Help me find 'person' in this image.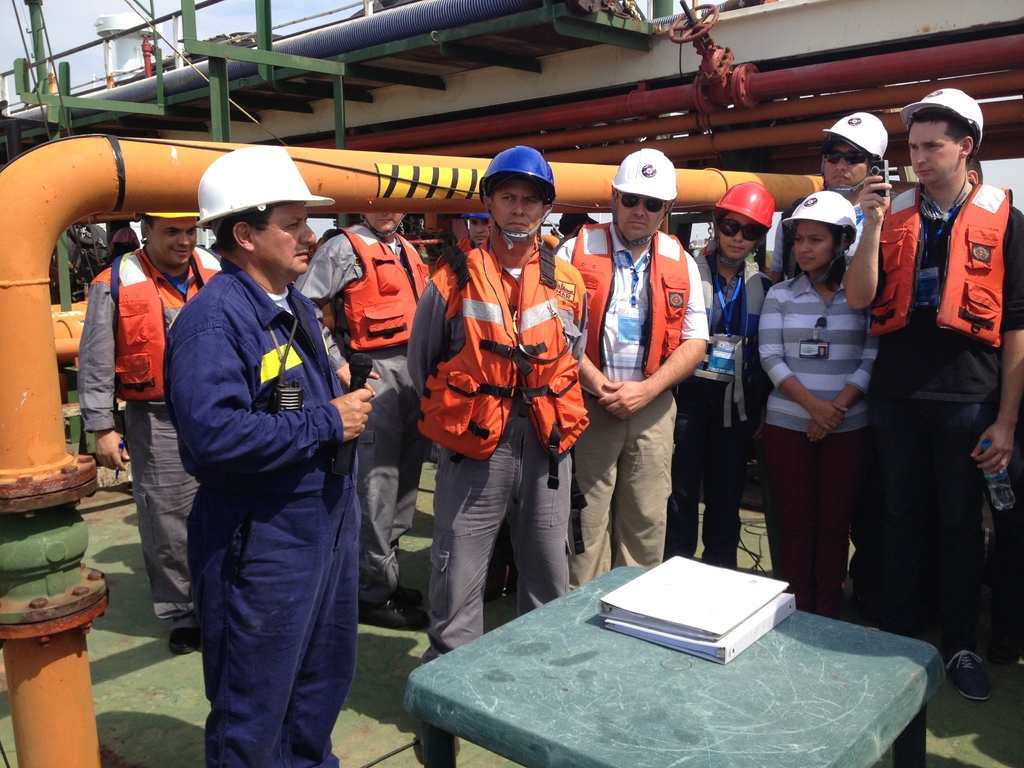
Found it: <region>297, 211, 432, 626</region>.
